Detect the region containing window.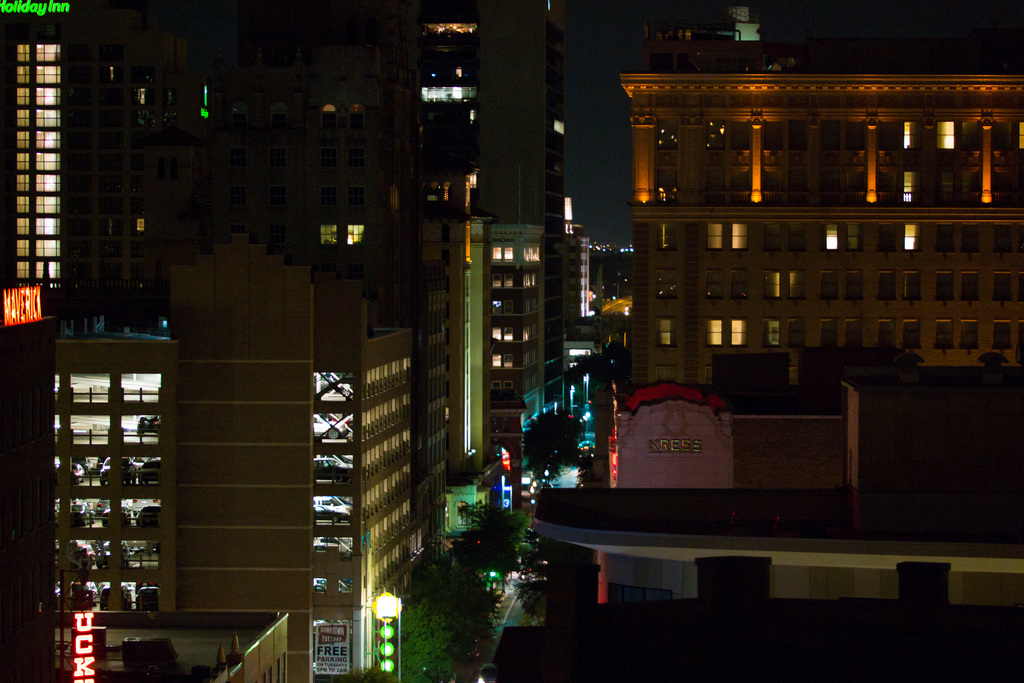
708,268,744,299.
